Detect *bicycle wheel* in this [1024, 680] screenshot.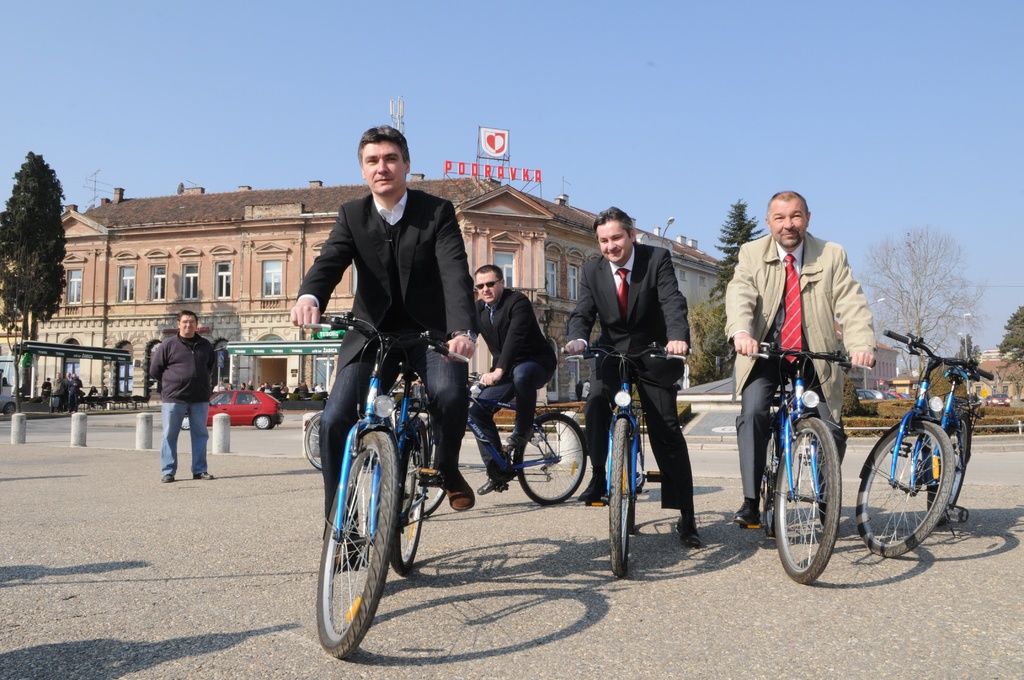
Detection: bbox(922, 417, 970, 525).
